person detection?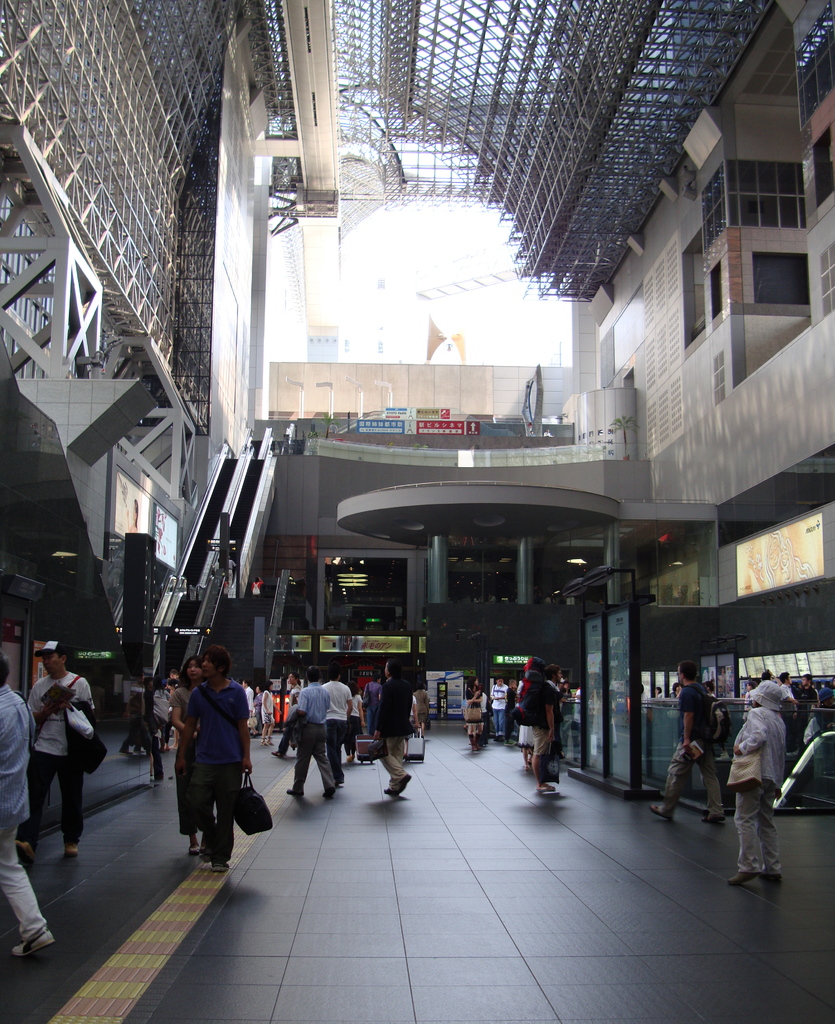
region(765, 533, 783, 586)
